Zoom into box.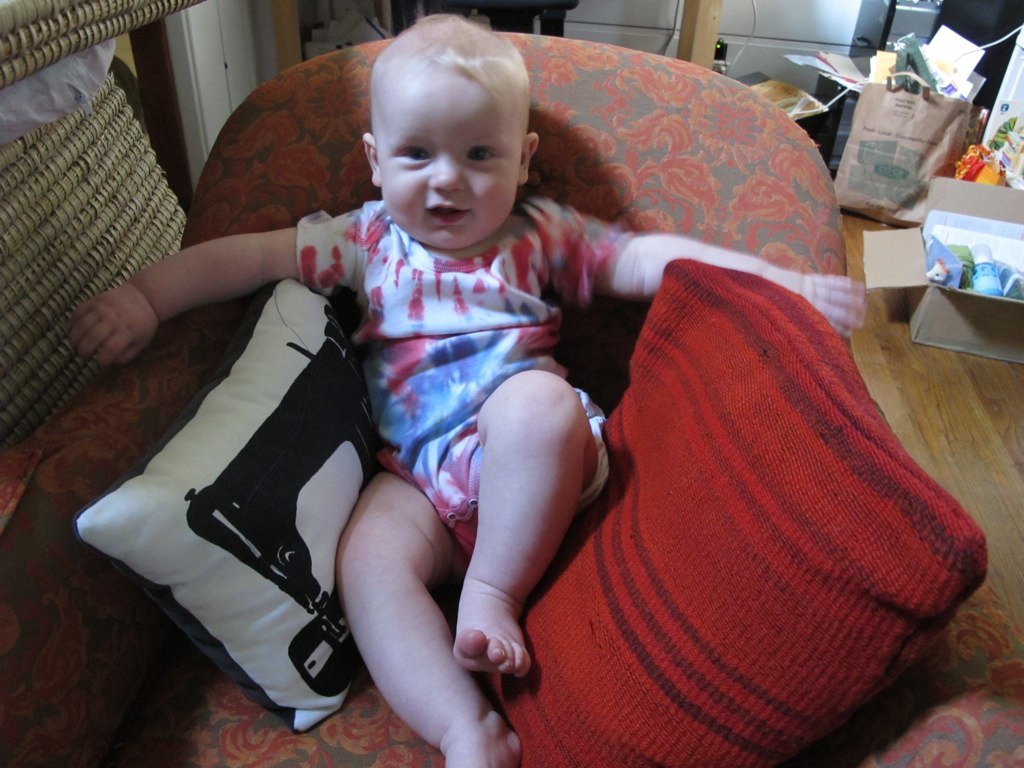
Zoom target: (left=897, top=145, right=1022, bottom=369).
